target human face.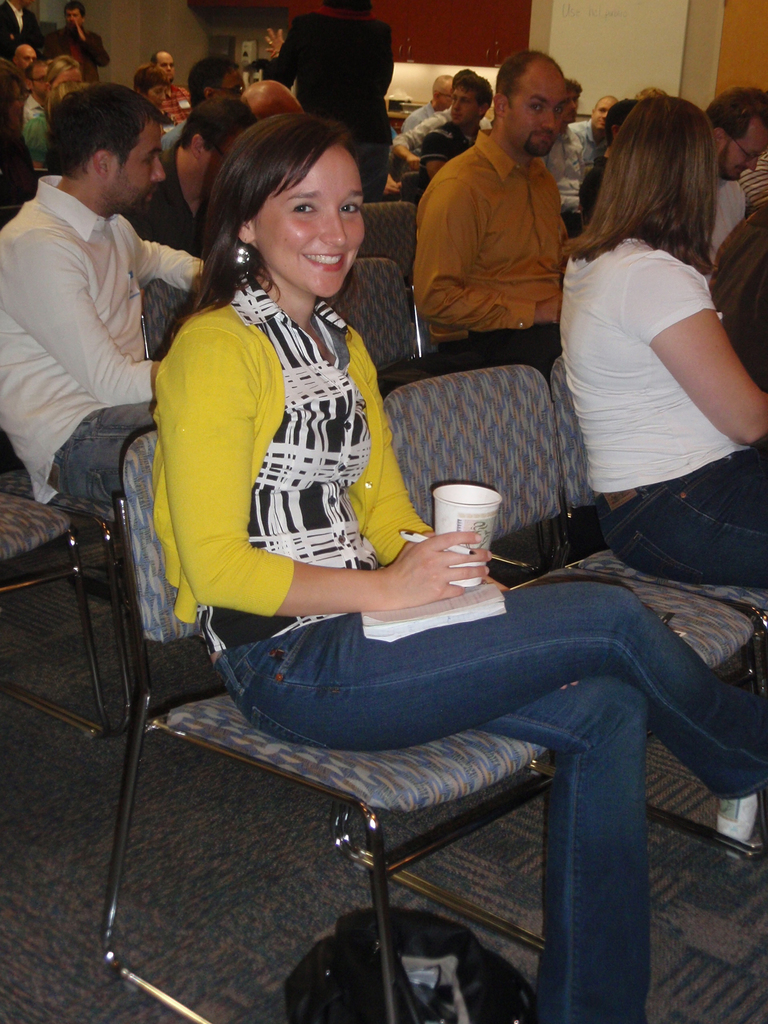
Target region: pyautogui.locateOnScreen(735, 113, 765, 187).
